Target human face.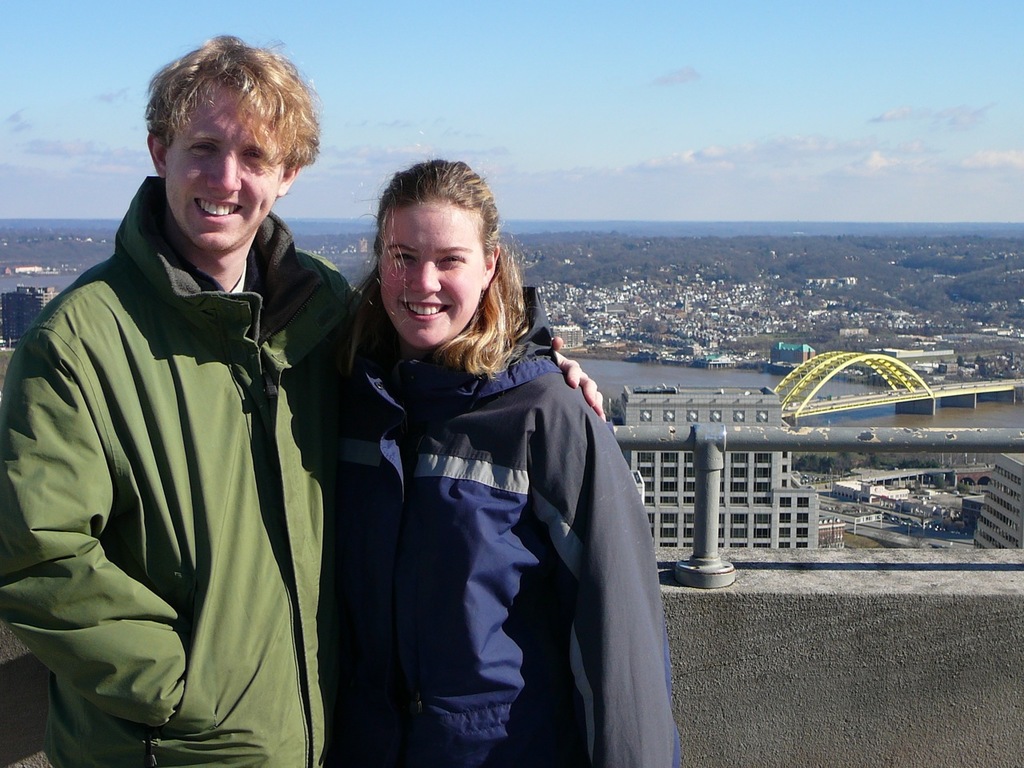
Target region: <bbox>375, 199, 489, 351</bbox>.
